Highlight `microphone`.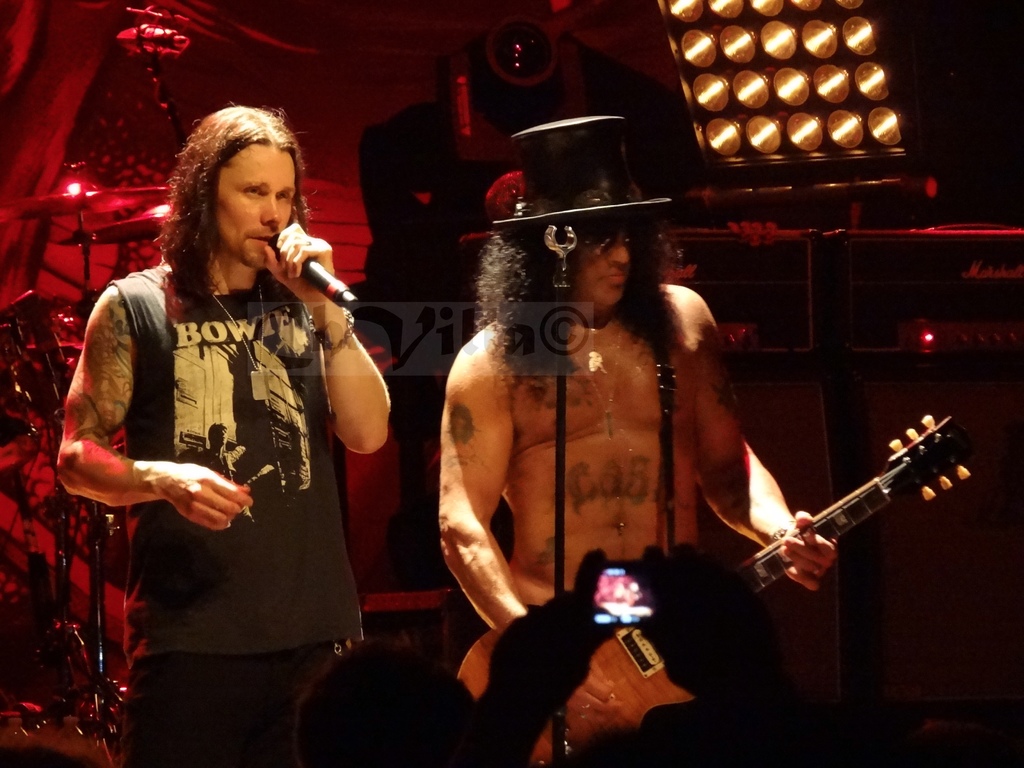
Highlighted region: bbox=[303, 257, 362, 312].
